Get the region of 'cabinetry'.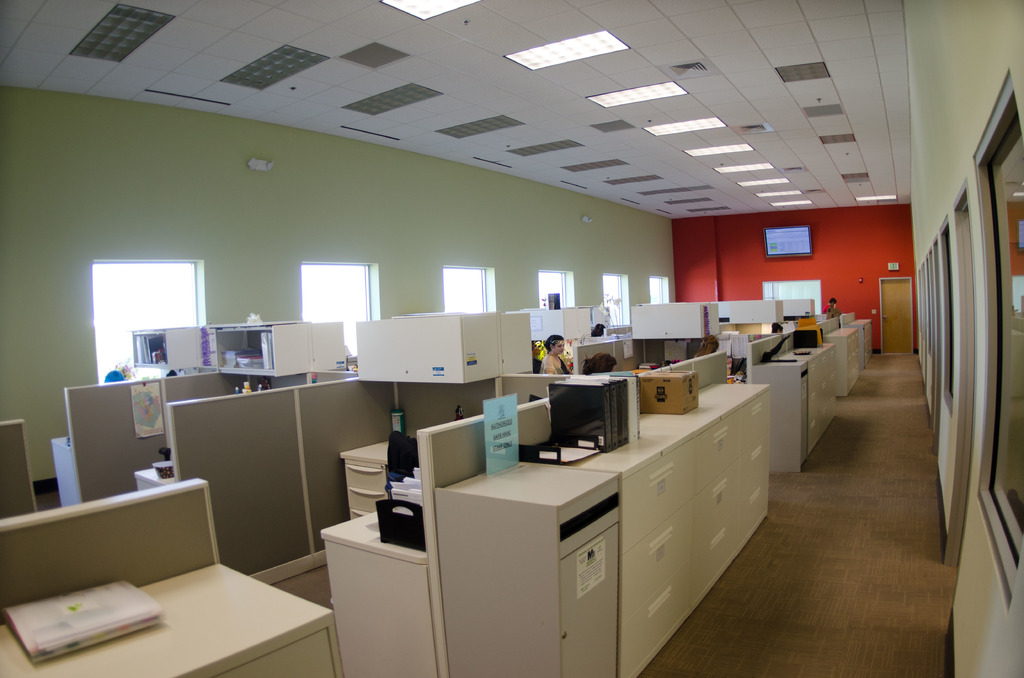
341:434:401:530.
